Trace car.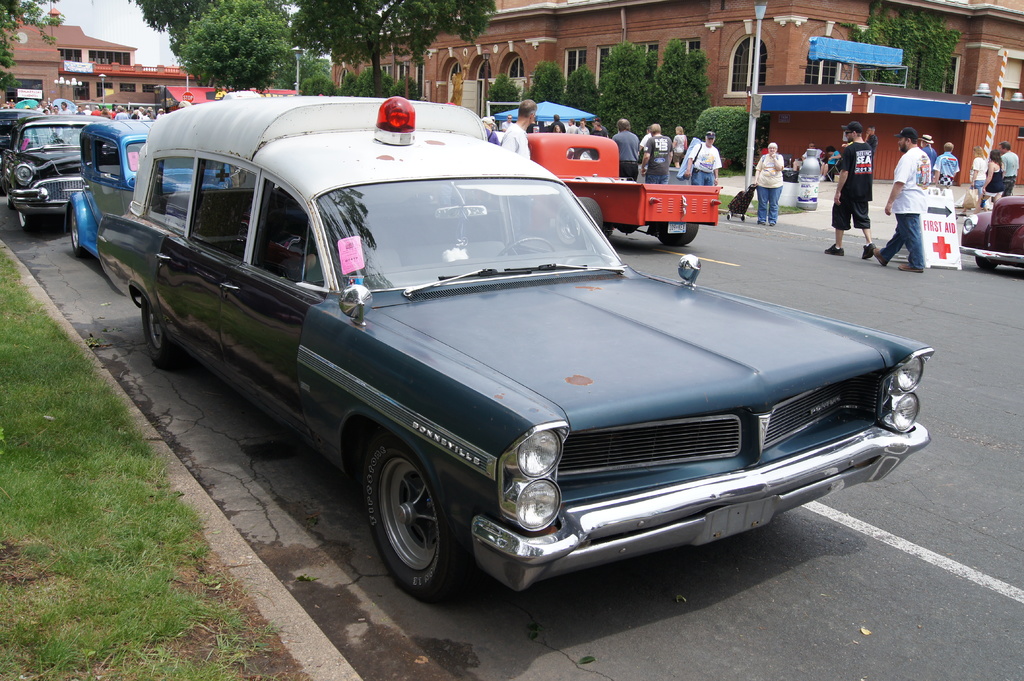
Traced to detection(961, 186, 1023, 271).
